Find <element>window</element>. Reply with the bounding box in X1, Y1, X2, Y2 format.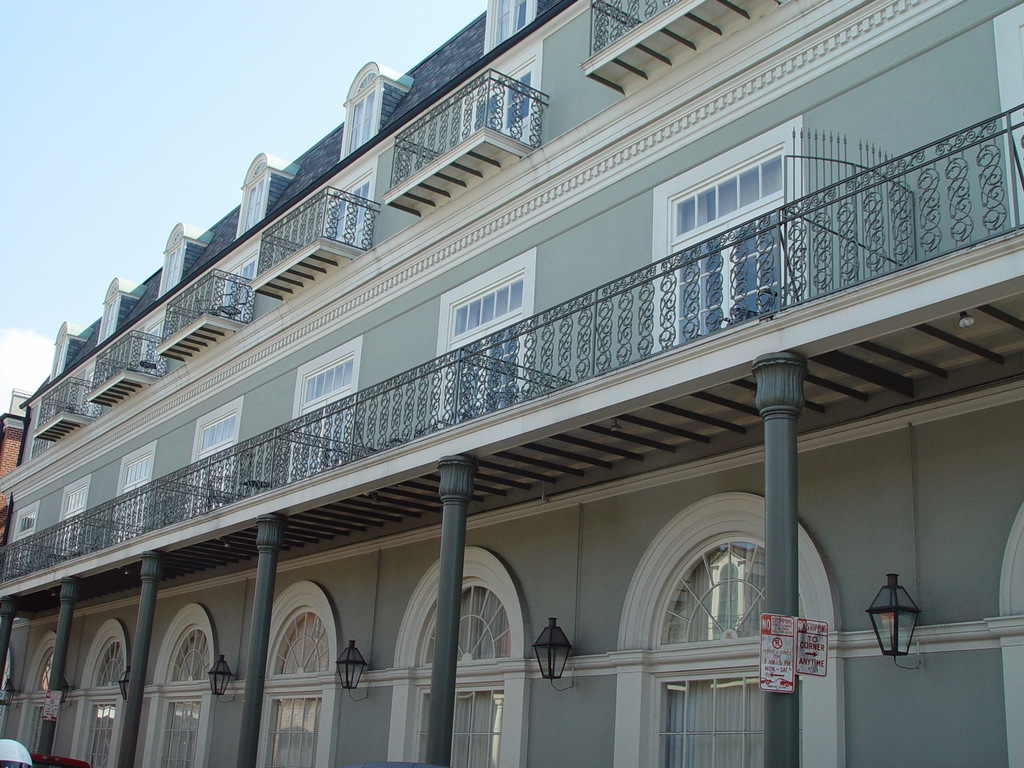
142, 601, 216, 767.
